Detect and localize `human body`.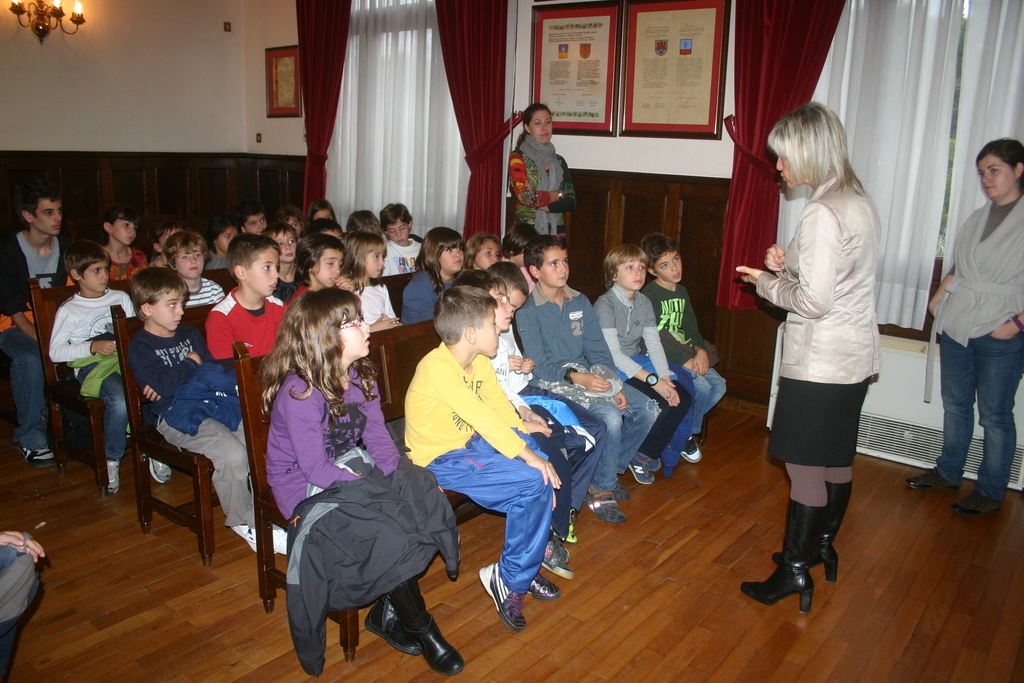
Localized at {"left": 206, "top": 255, "right": 227, "bottom": 270}.
